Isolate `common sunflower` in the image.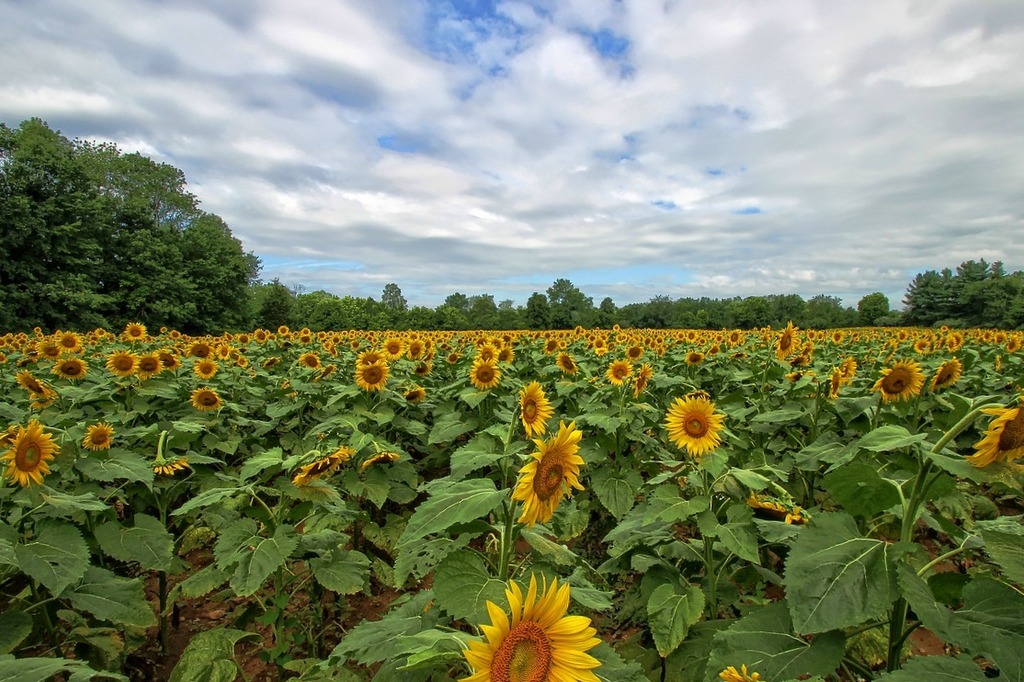
Isolated region: 930 358 965 390.
